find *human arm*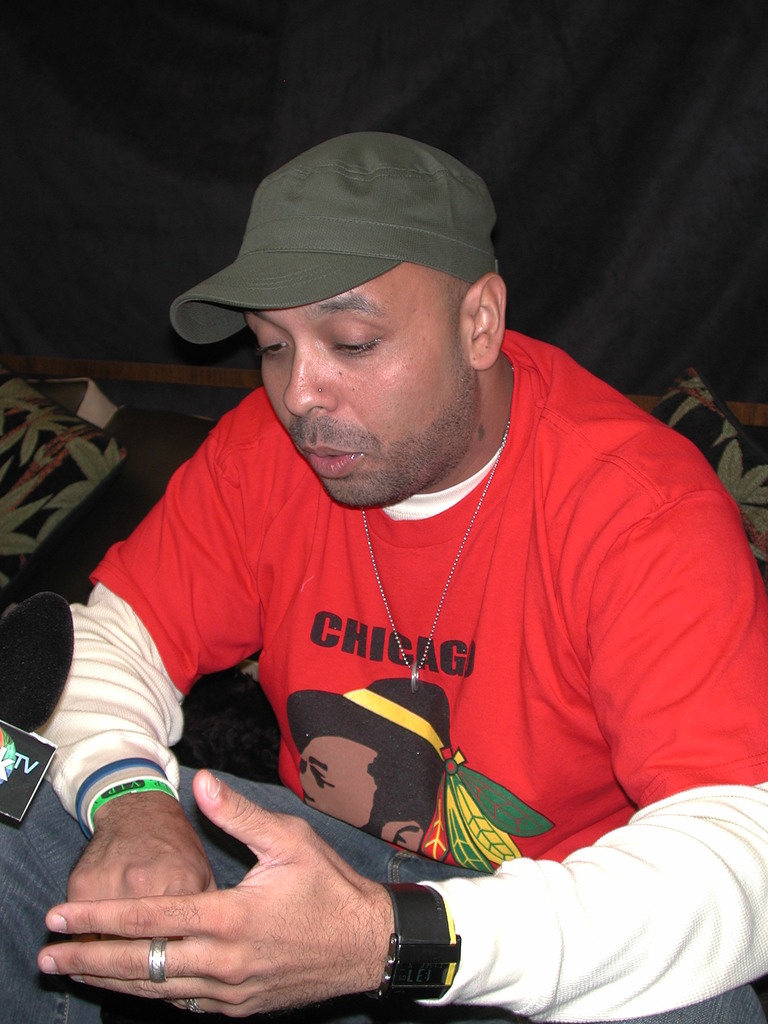
{"x1": 41, "y1": 429, "x2": 262, "y2": 940}
